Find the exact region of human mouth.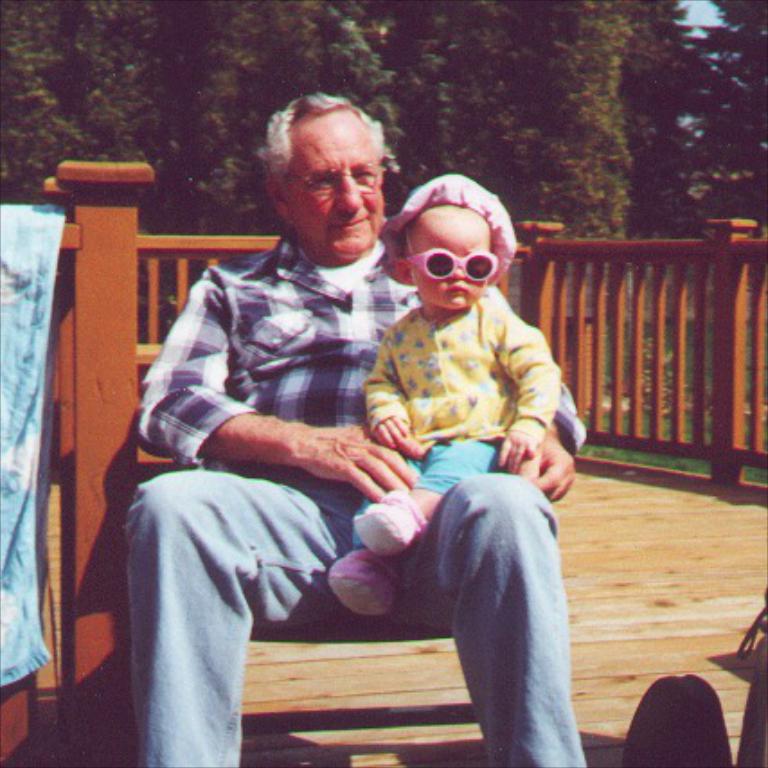
Exact region: (x1=442, y1=282, x2=468, y2=295).
